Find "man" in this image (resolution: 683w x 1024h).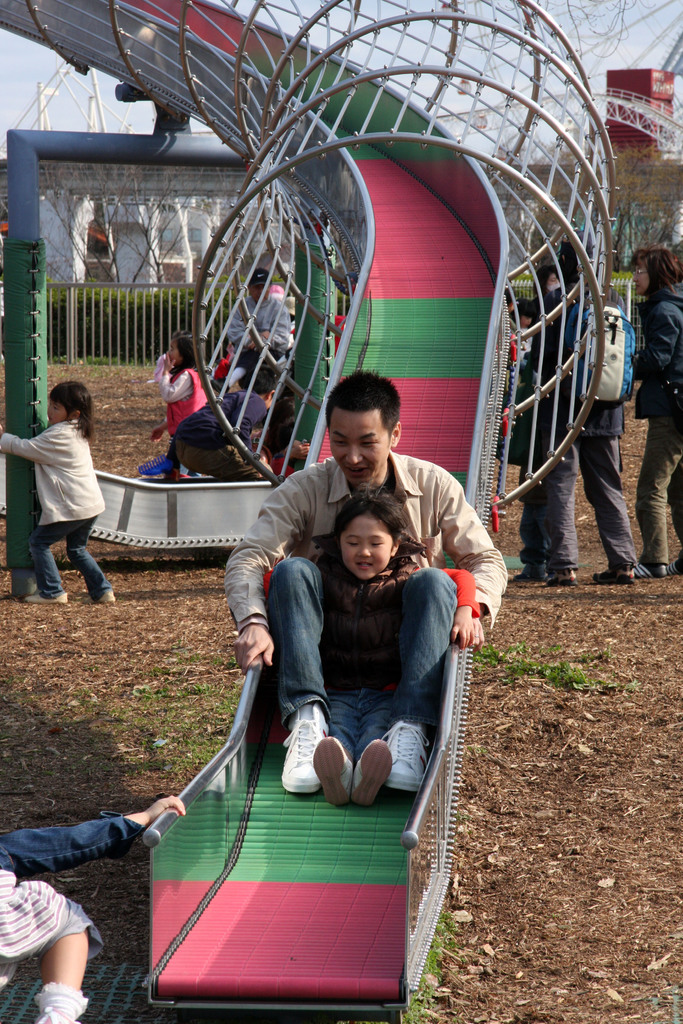
locate(218, 367, 507, 795).
